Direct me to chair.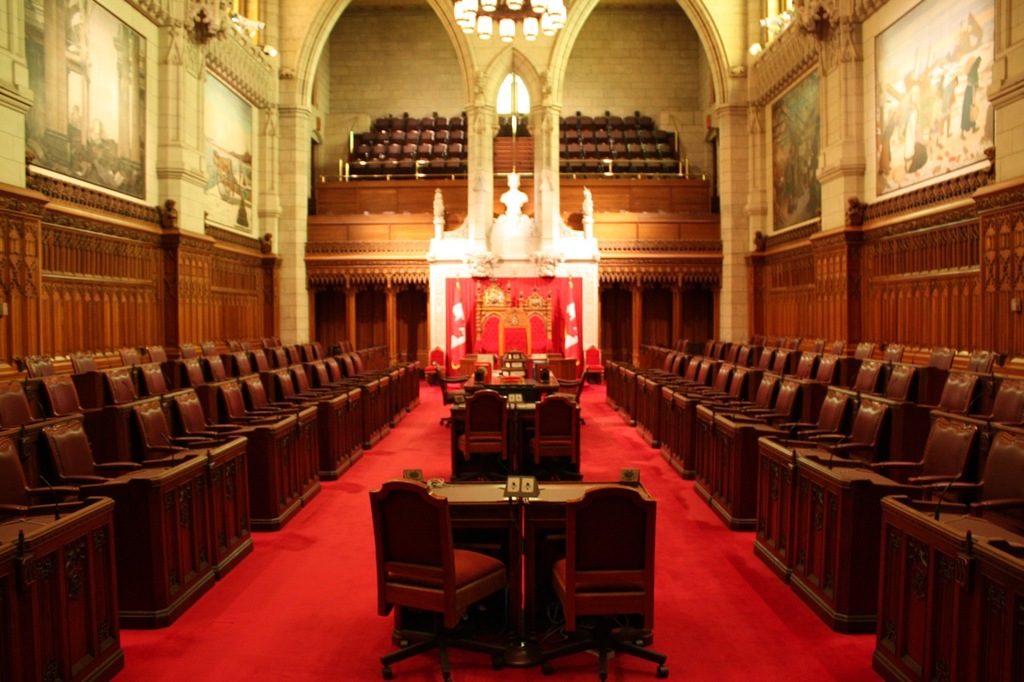
Direction: (929,429,1023,549).
